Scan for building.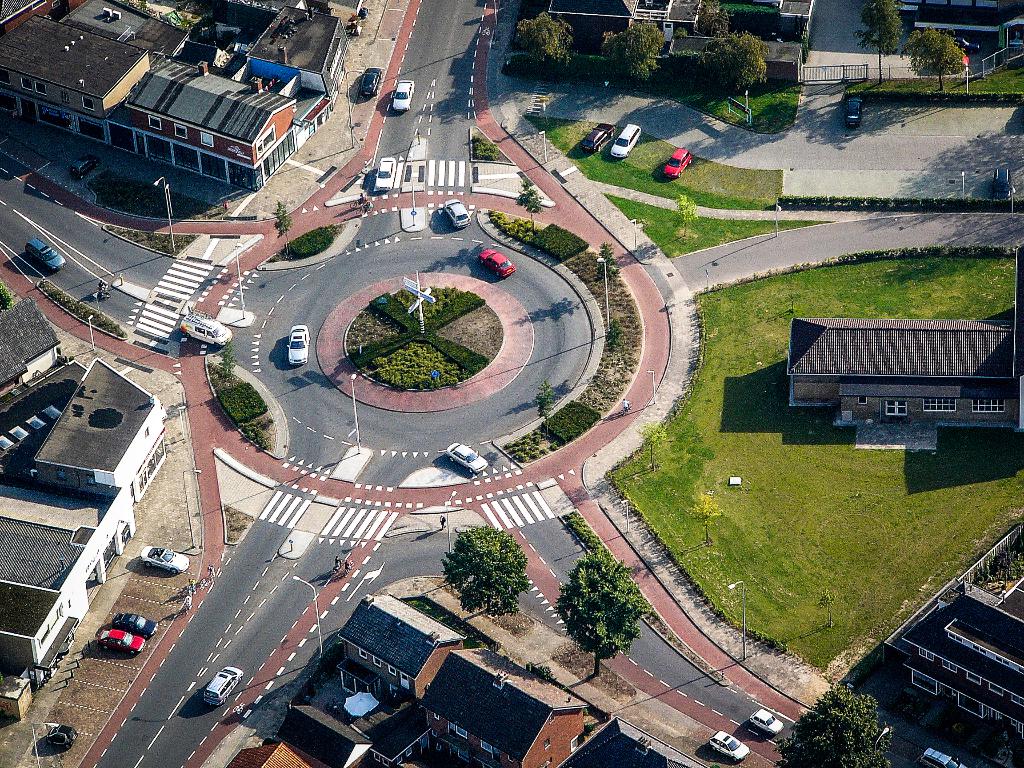
Scan result: locate(875, 520, 1023, 746).
